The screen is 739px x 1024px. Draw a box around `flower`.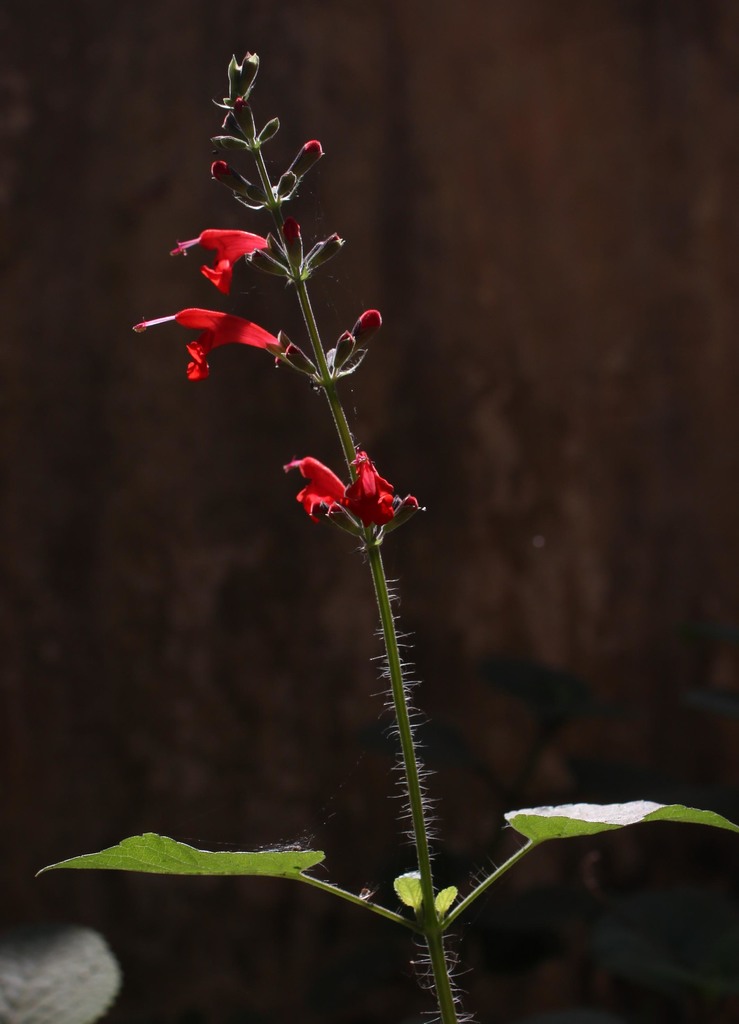
l=281, t=429, r=420, b=538.
